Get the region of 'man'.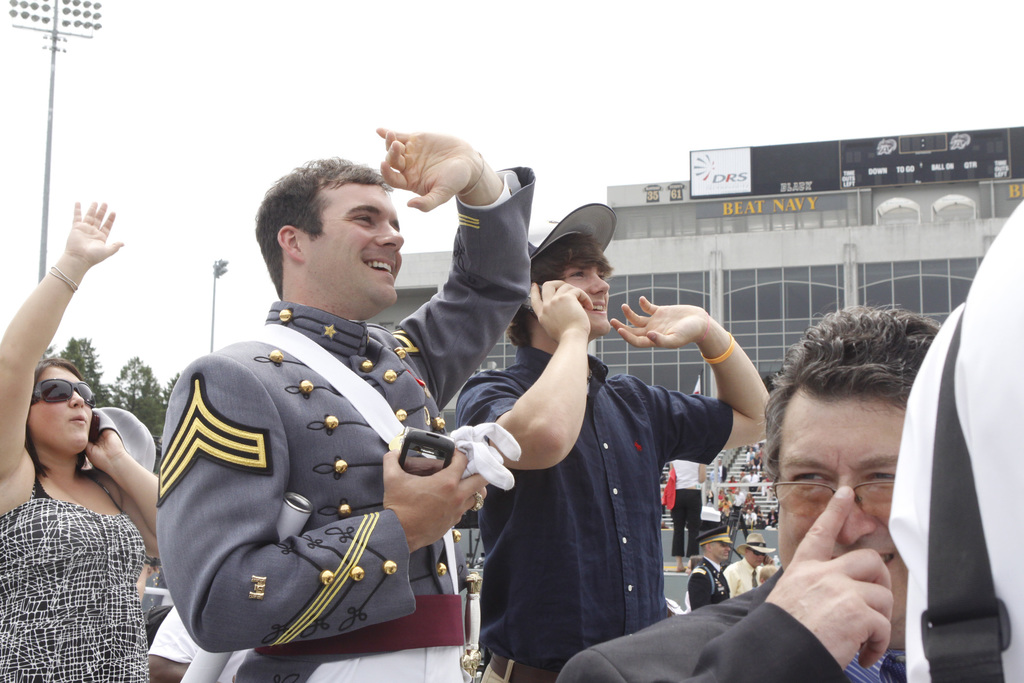
region(732, 488, 749, 513).
